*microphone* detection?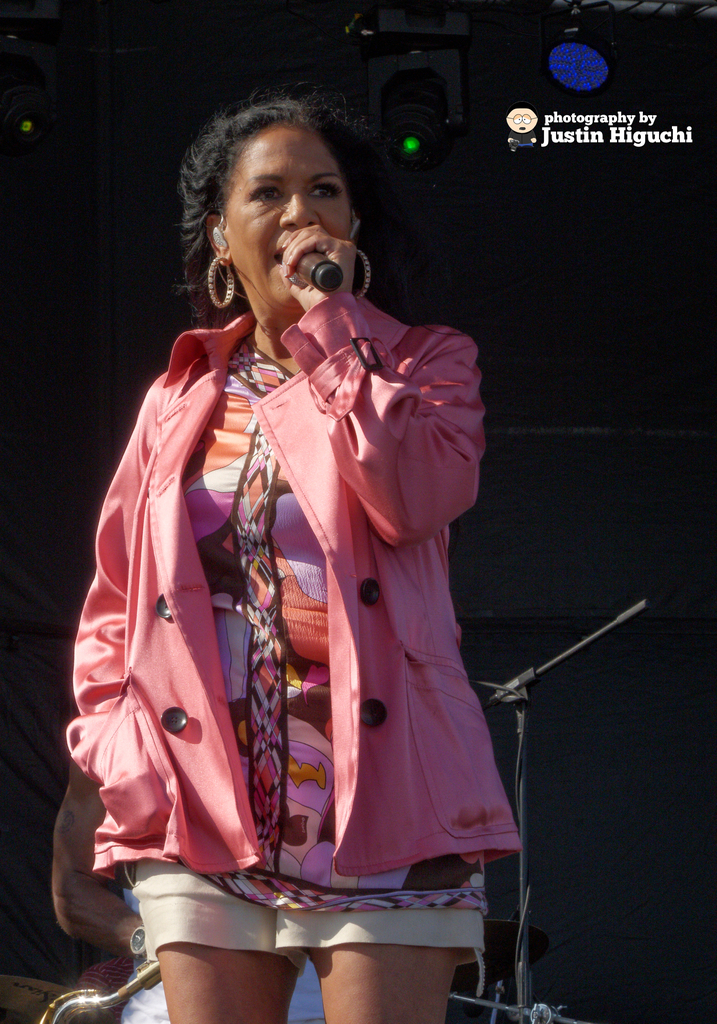
region(291, 250, 348, 290)
